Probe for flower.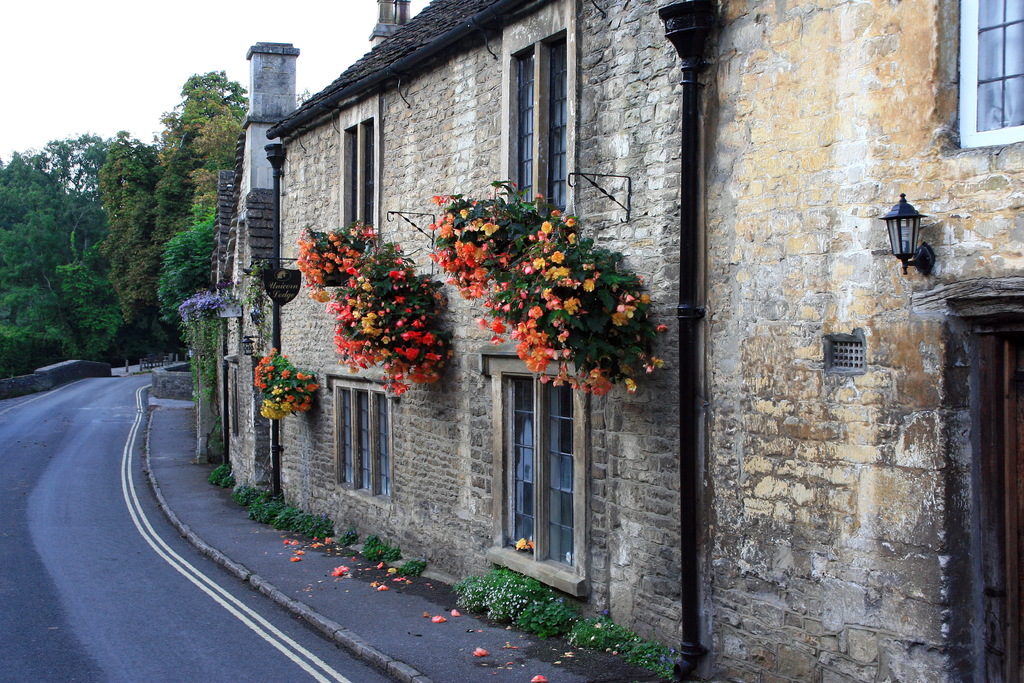
Probe result: <bbox>428, 608, 454, 621</bbox>.
